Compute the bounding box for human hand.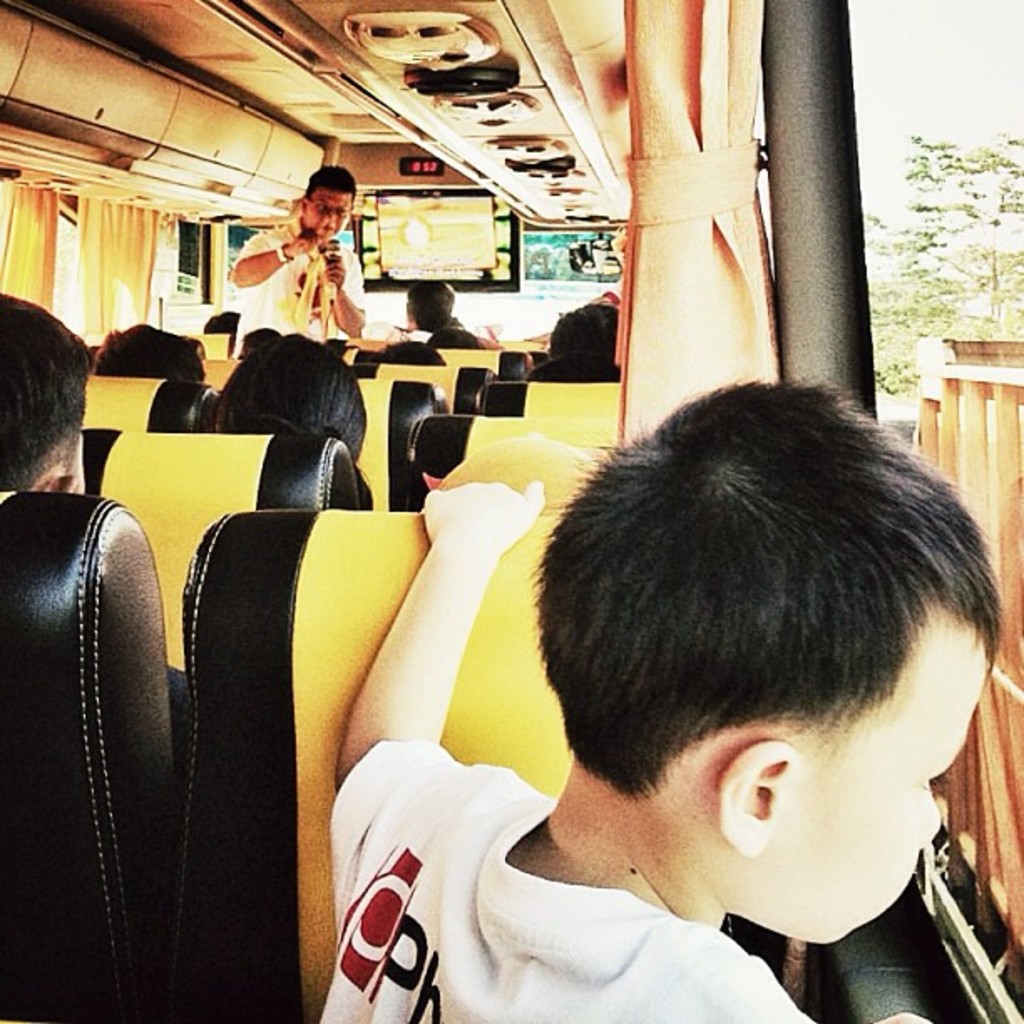
bbox(418, 477, 545, 556).
